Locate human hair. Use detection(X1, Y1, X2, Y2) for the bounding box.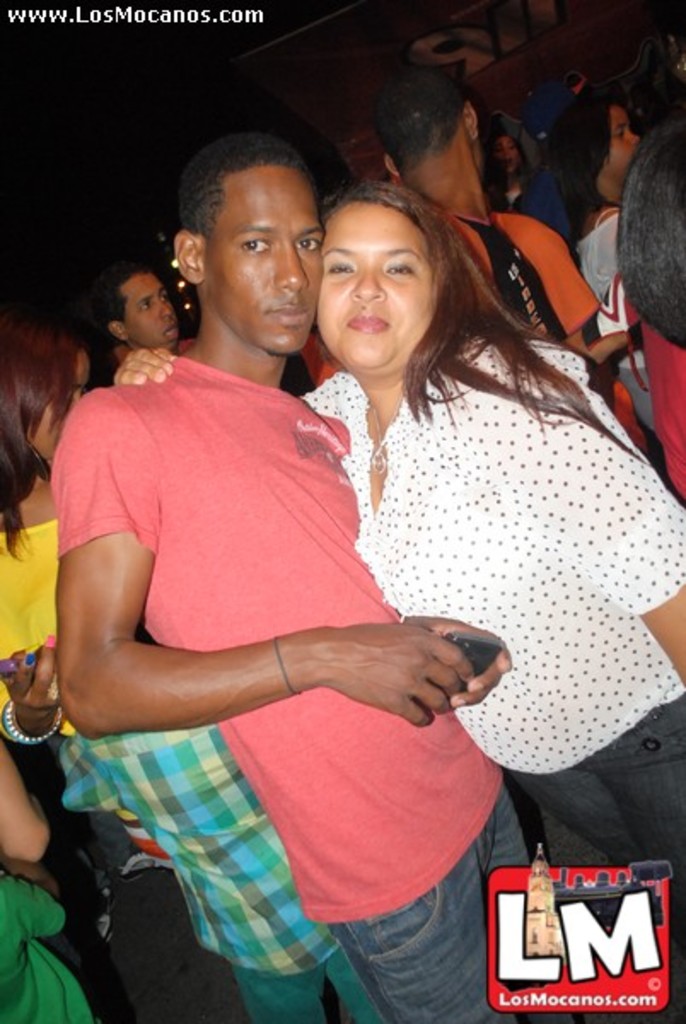
detection(304, 164, 549, 413).
